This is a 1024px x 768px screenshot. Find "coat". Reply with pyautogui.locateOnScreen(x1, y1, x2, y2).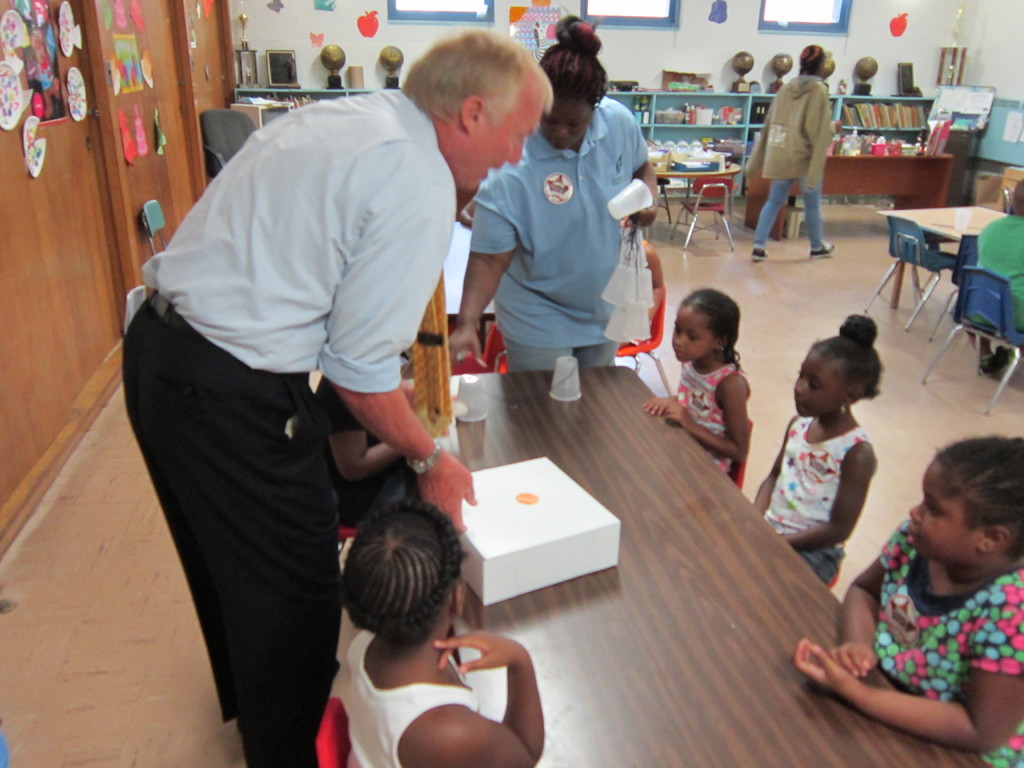
pyautogui.locateOnScreen(739, 68, 830, 192).
